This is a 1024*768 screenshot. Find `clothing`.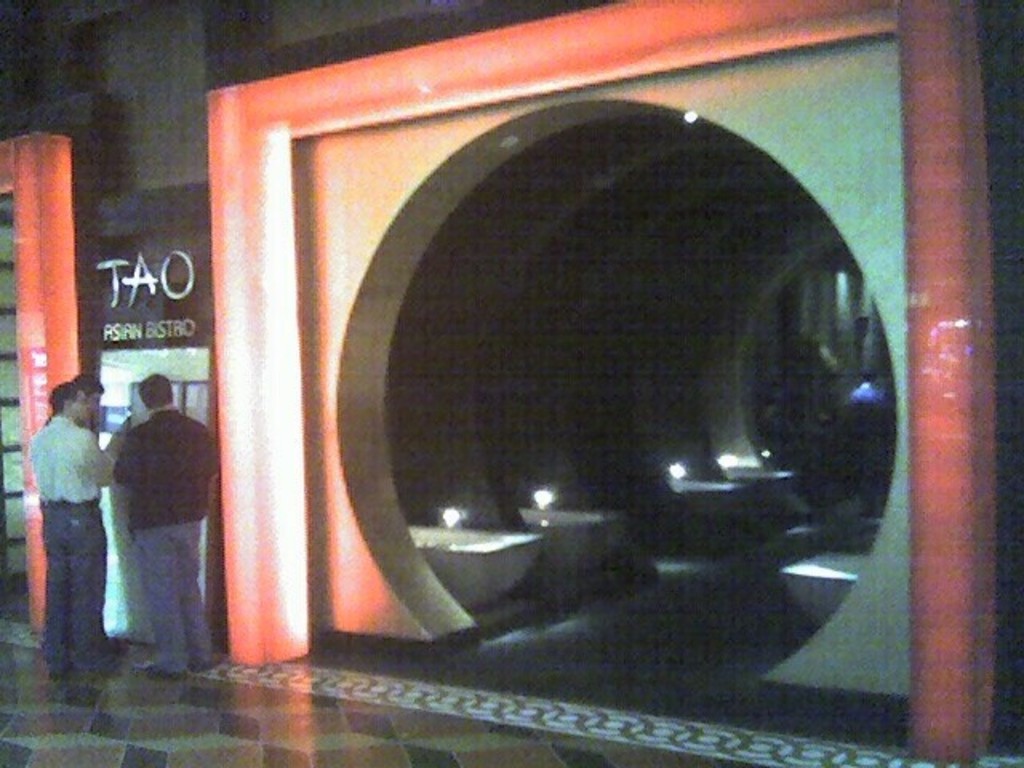
Bounding box: locate(29, 419, 114, 669).
